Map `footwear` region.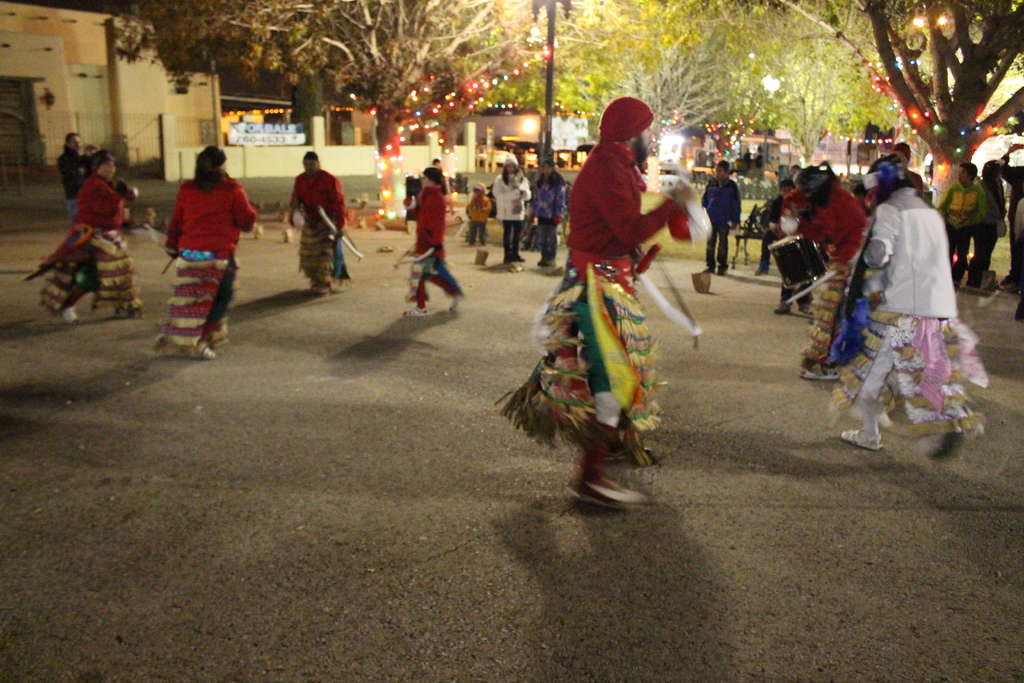
Mapped to BBox(58, 303, 80, 325).
